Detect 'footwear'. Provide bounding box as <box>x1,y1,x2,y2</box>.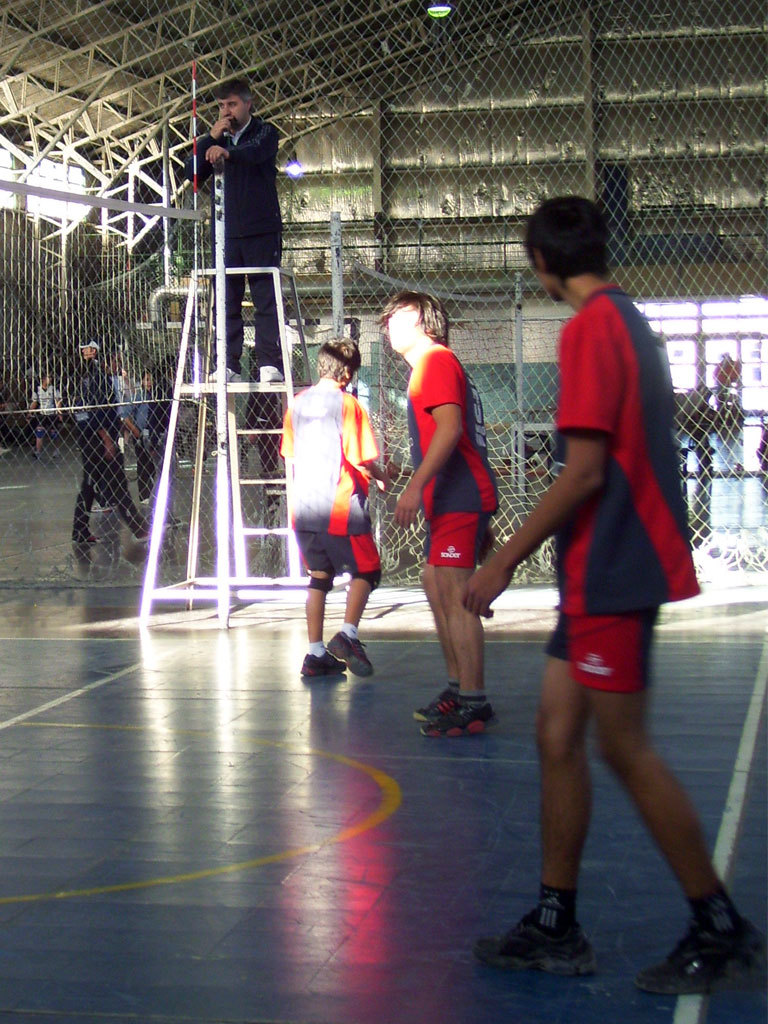
<box>636,923,767,990</box>.
